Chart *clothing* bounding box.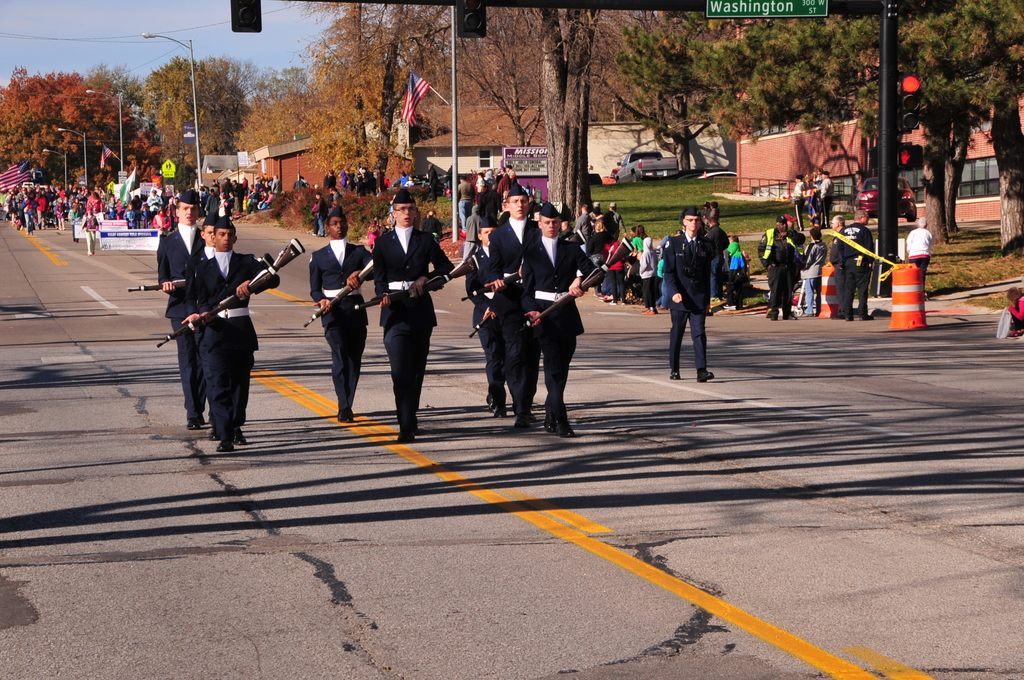
Charted: bbox(728, 238, 746, 305).
